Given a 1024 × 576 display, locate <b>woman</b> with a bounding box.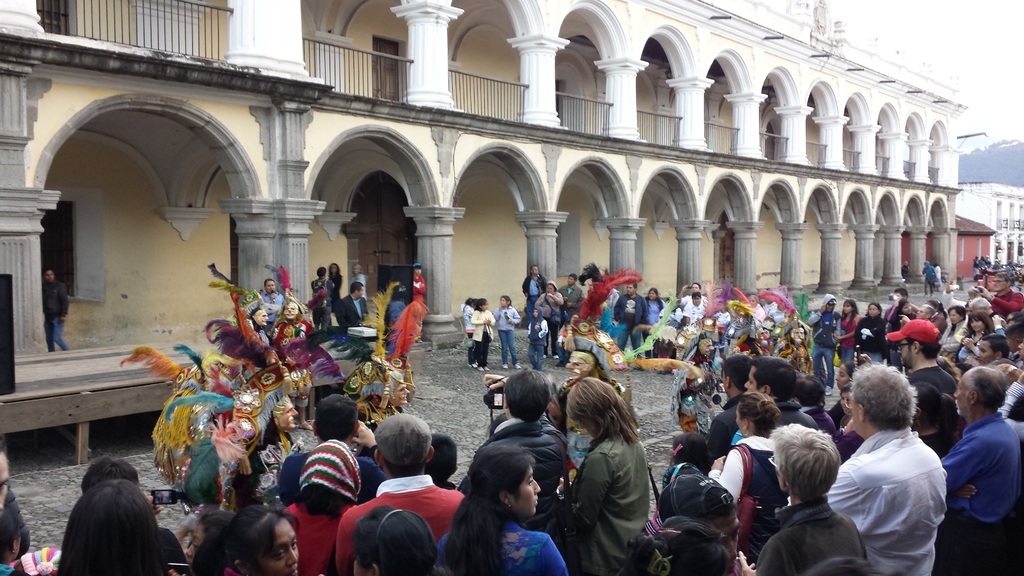
Located: 732, 422, 871, 575.
